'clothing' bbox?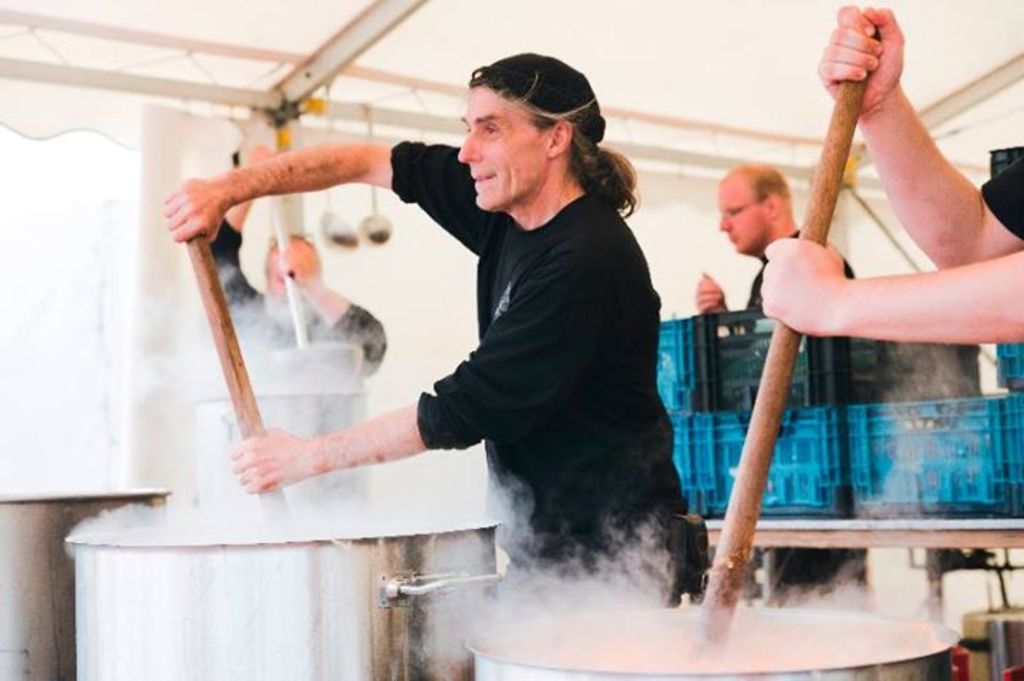
left=390, top=136, right=691, bottom=601
